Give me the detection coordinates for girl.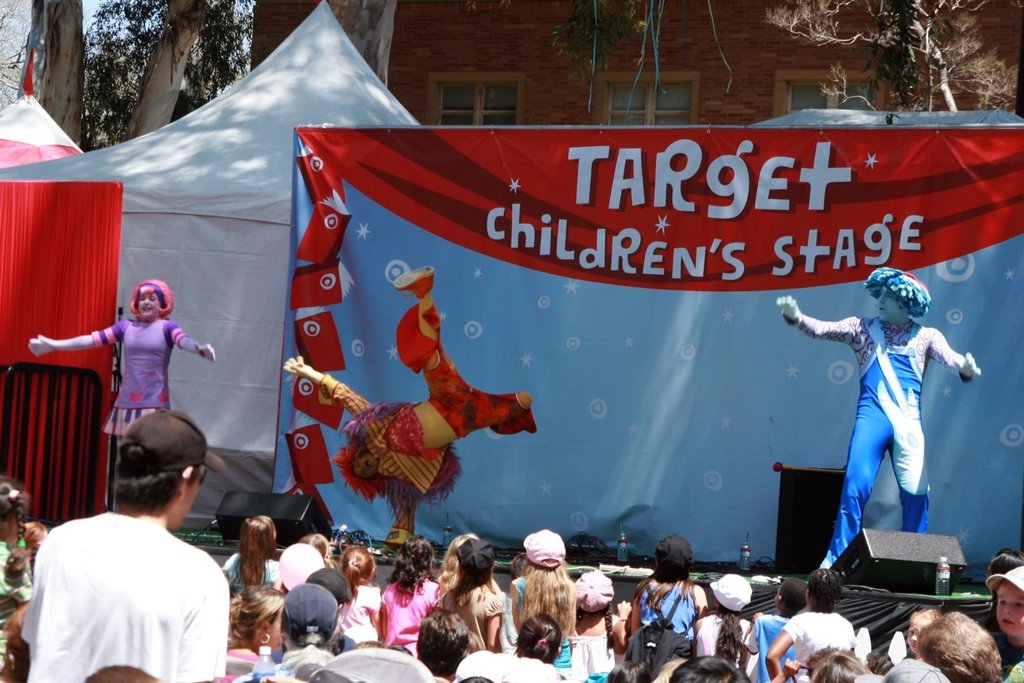
567:566:635:670.
